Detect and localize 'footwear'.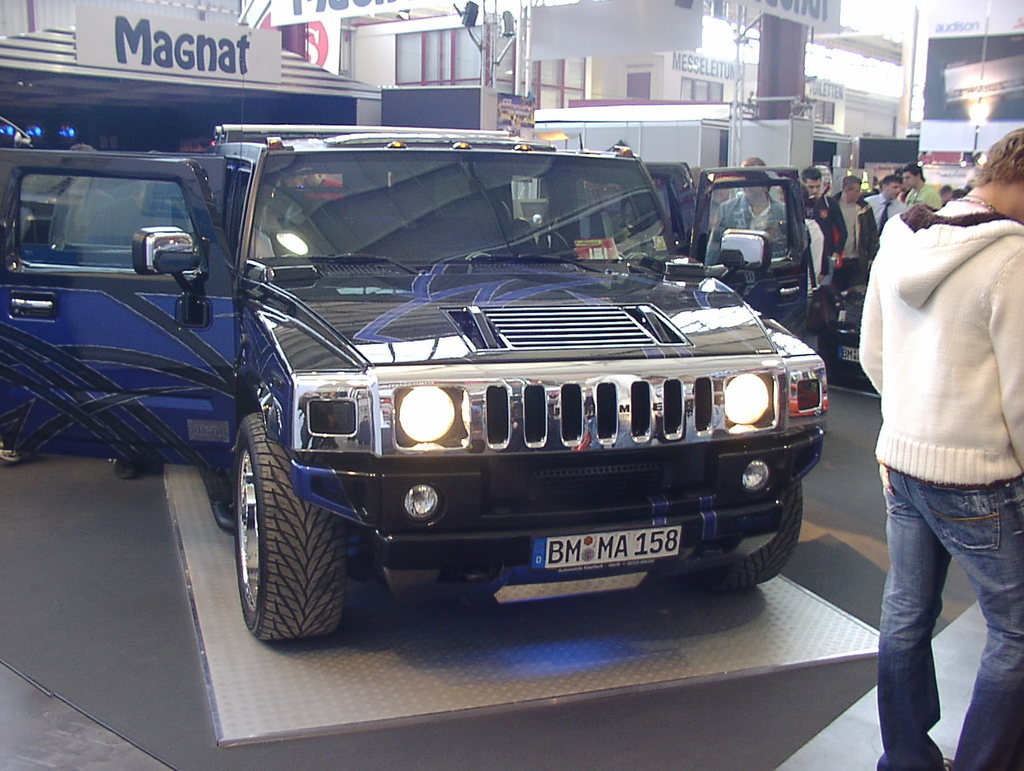
Localized at [111, 456, 137, 483].
